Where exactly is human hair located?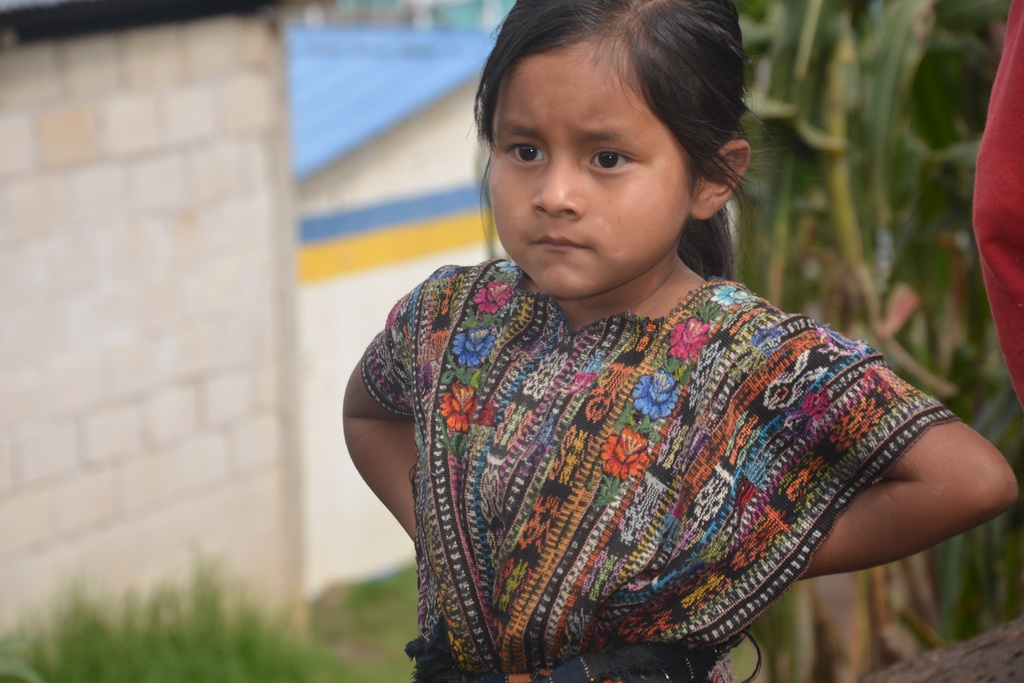
Its bounding box is [464, 17, 790, 320].
